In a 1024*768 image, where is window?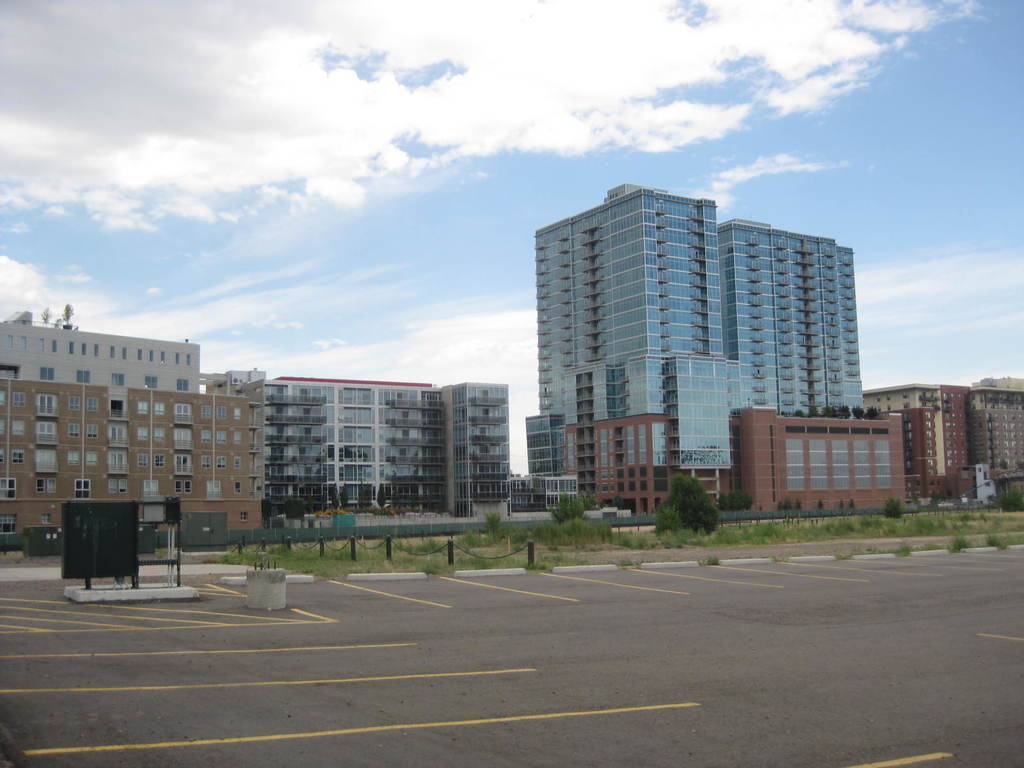
locate(174, 408, 191, 422).
